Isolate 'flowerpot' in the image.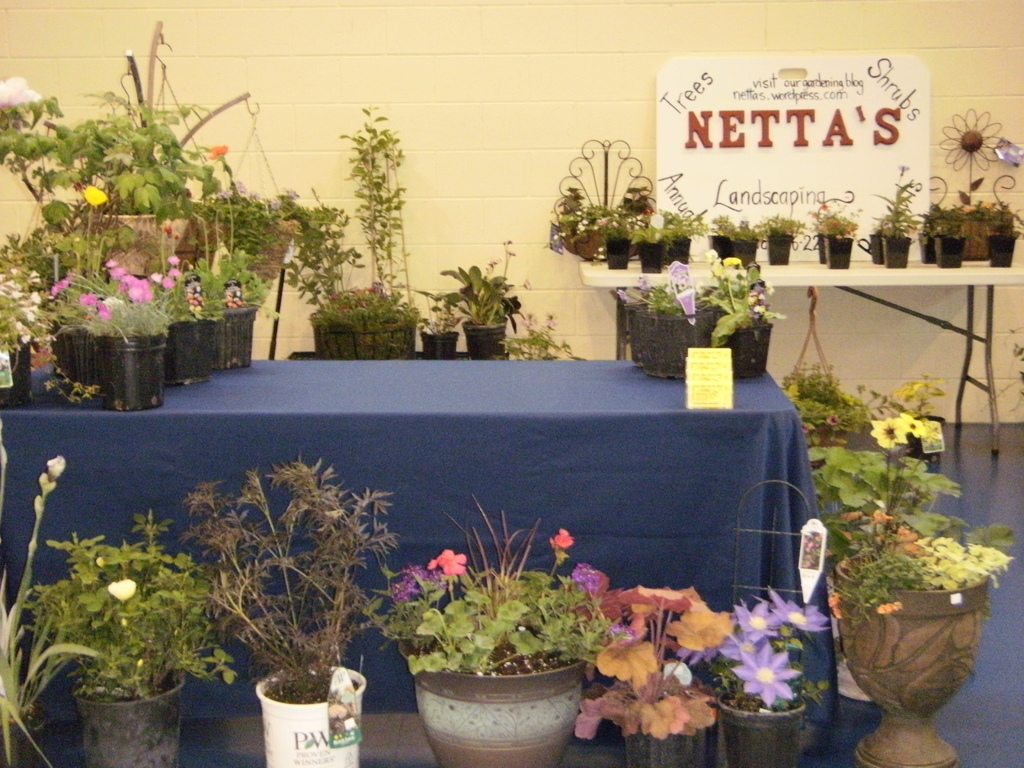
Isolated region: box(91, 332, 169, 414).
